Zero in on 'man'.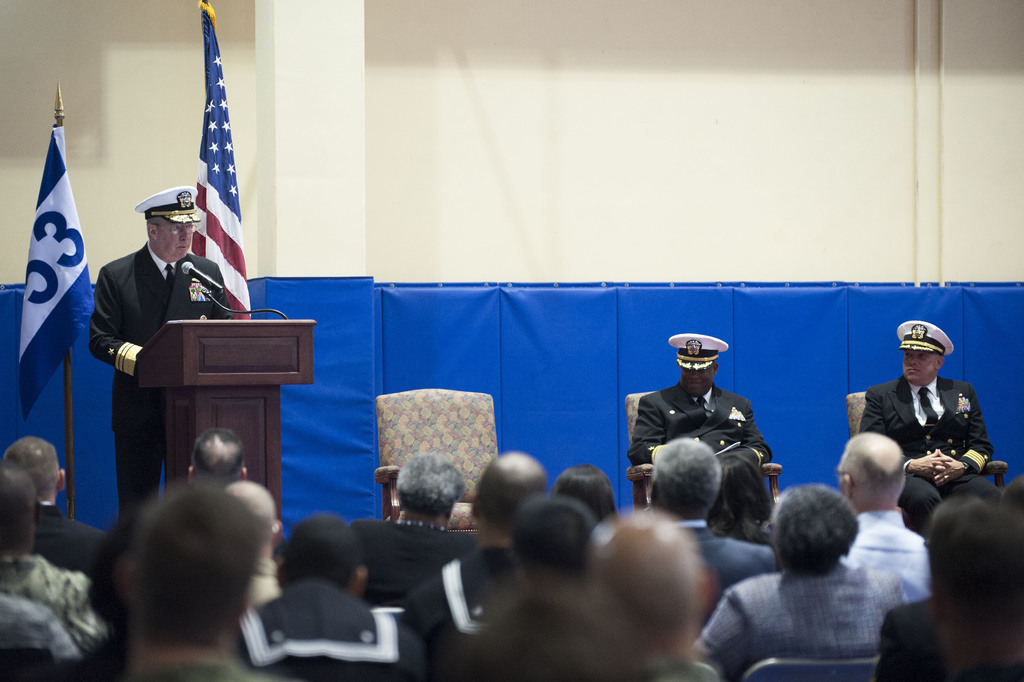
Zeroed in: crop(624, 335, 771, 467).
